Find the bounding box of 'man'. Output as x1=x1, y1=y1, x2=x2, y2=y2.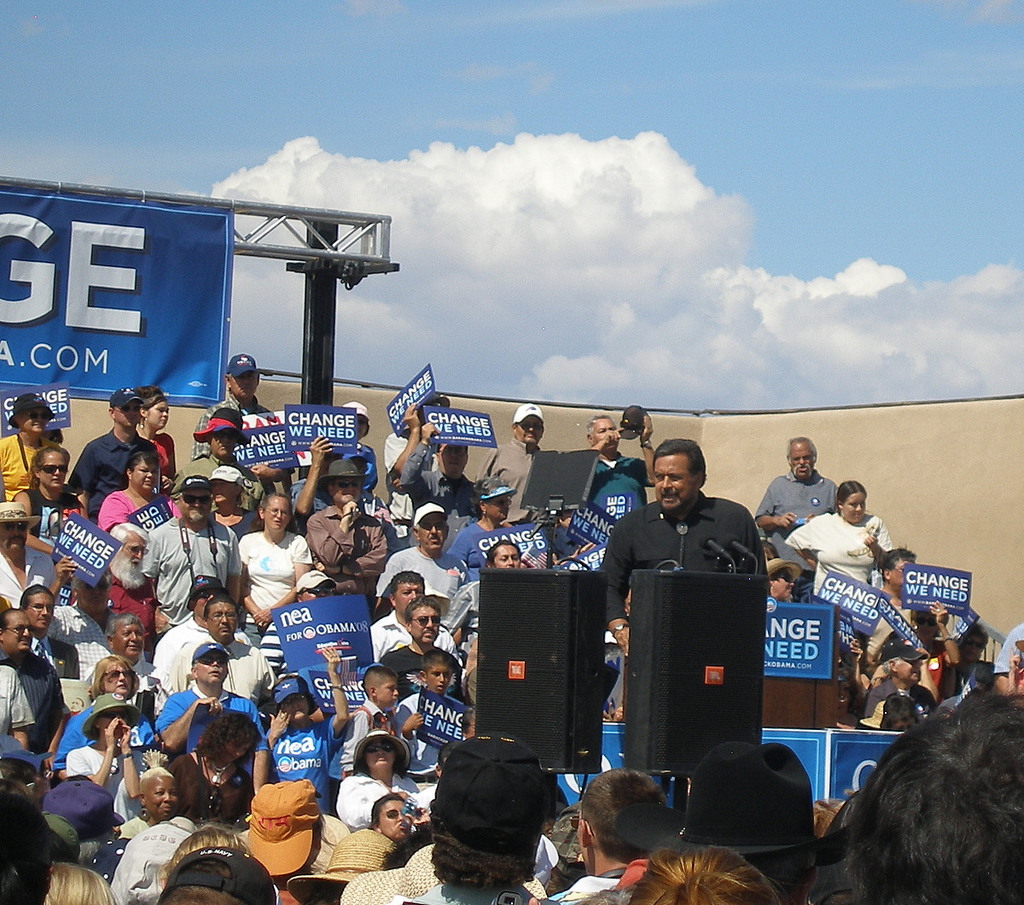
x1=0, y1=607, x2=64, y2=788.
